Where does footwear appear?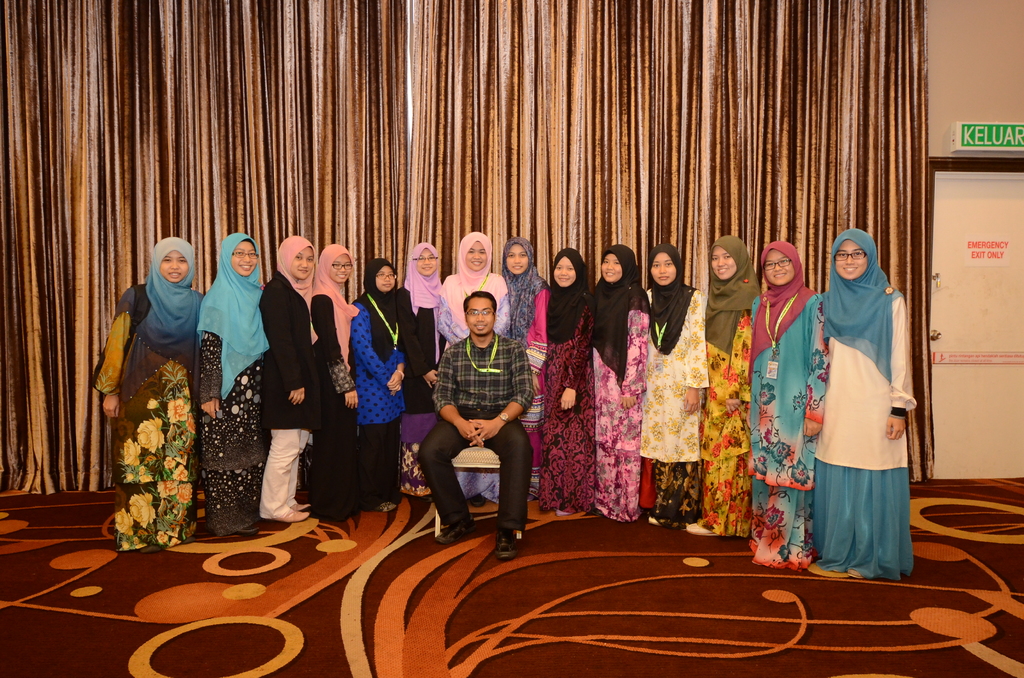
Appears at region(847, 568, 862, 577).
